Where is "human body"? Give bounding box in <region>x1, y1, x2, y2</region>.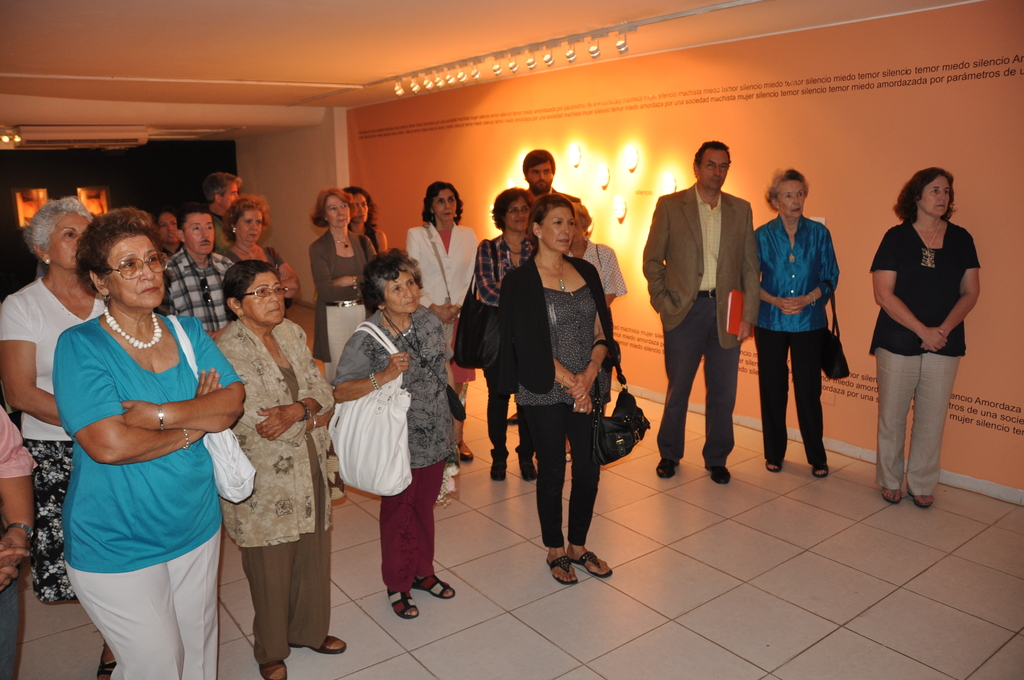
<region>211, 212, 239, 253</region>.
